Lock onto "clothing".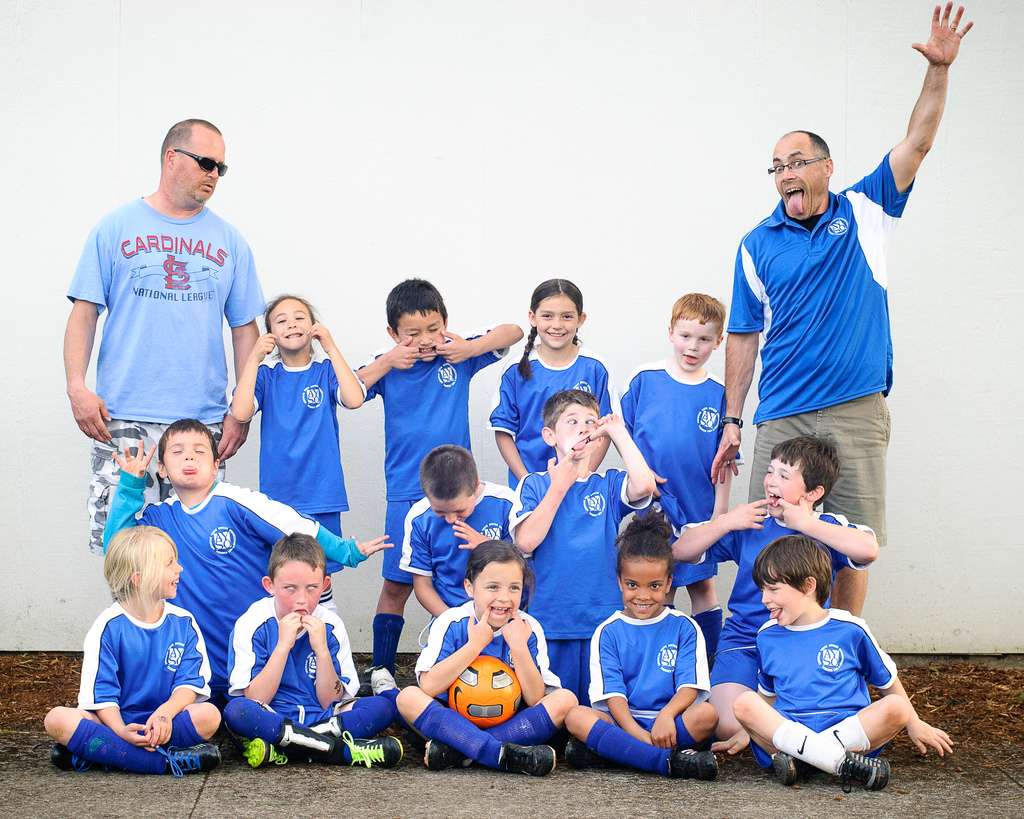
Locked: {"x1": 722, "y1": 155, "x2": 922, "y2": 423}.
